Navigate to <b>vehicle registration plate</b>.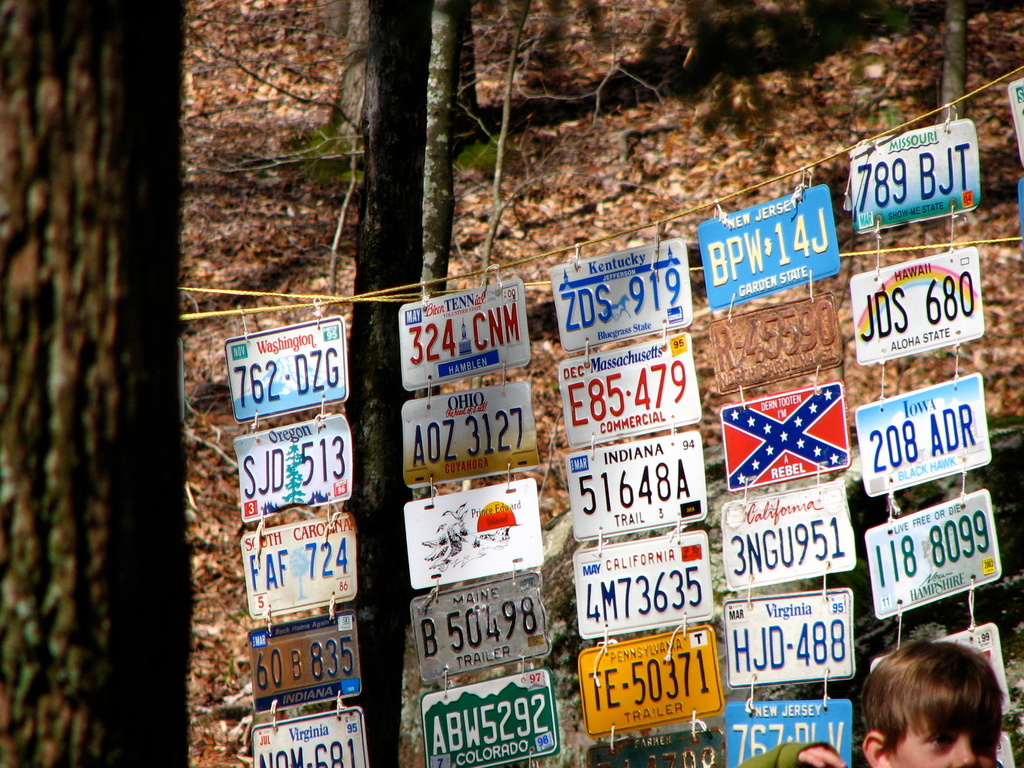
Navigation target: <bbox>241, 510, 354, 620</bbox>.
